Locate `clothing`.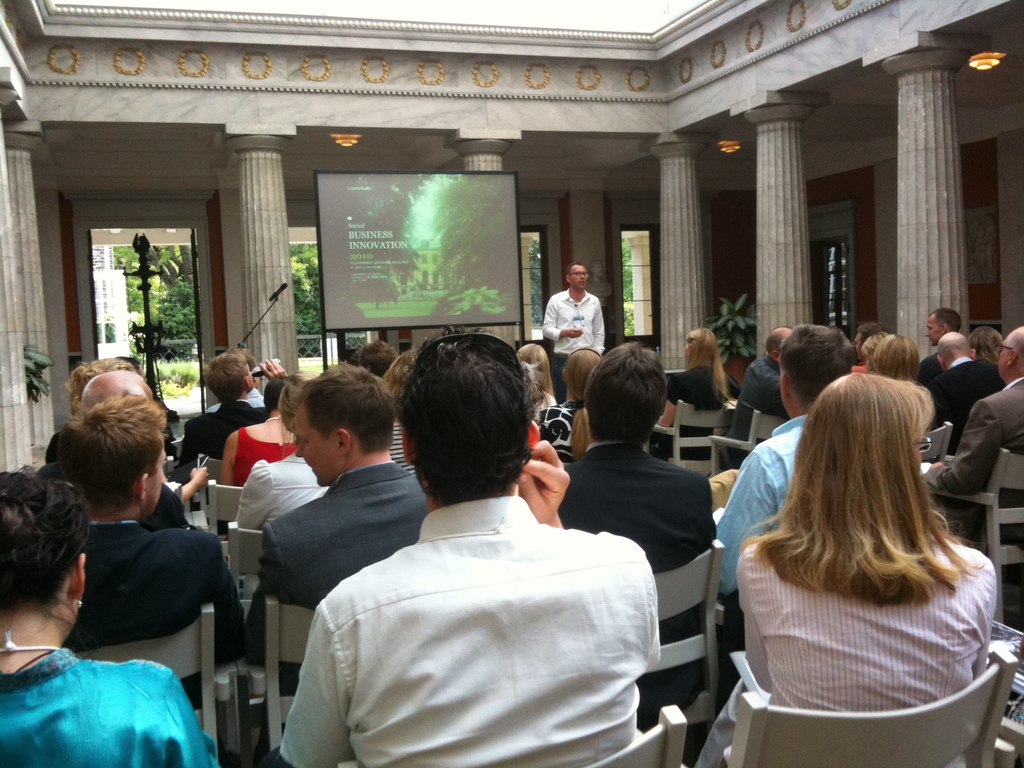
Bounding box: 244,460,435,762.
